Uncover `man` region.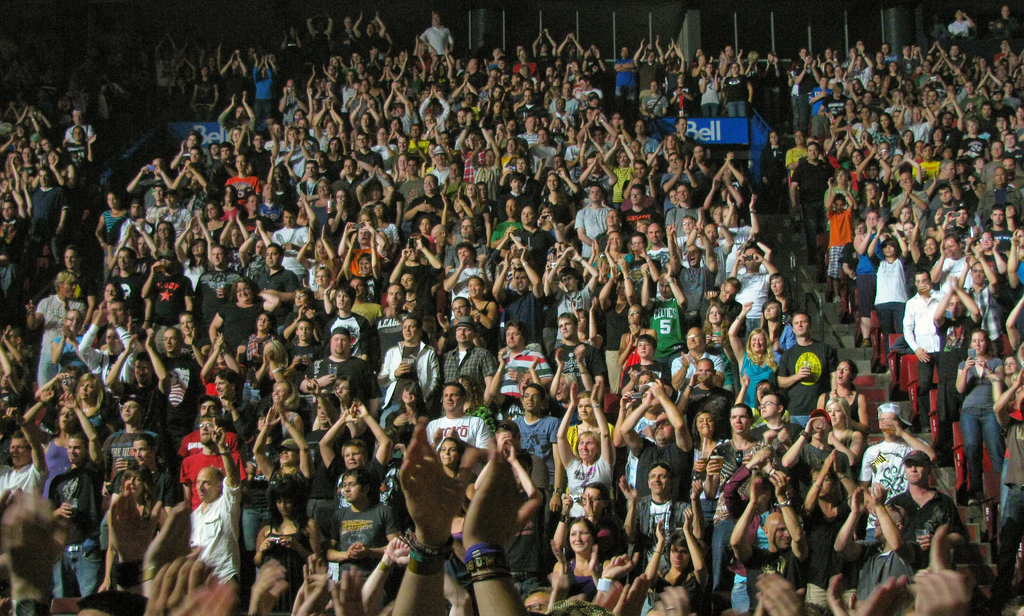
Uncovered: 177/416/248/508.
